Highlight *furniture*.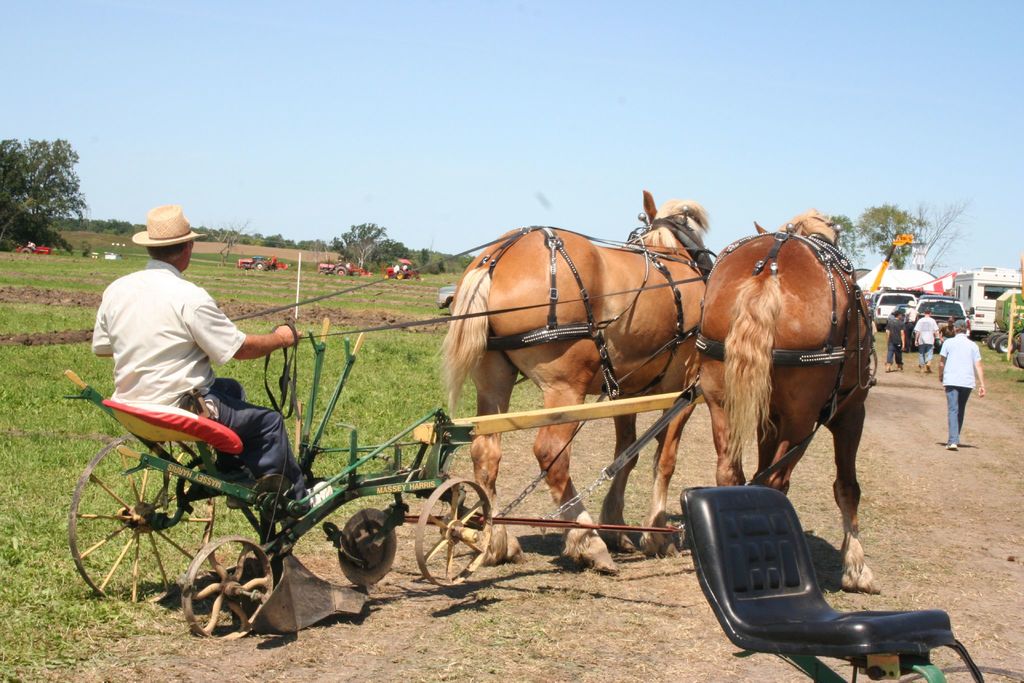
Highlighted region: crop(679, 484, 988, 682).
